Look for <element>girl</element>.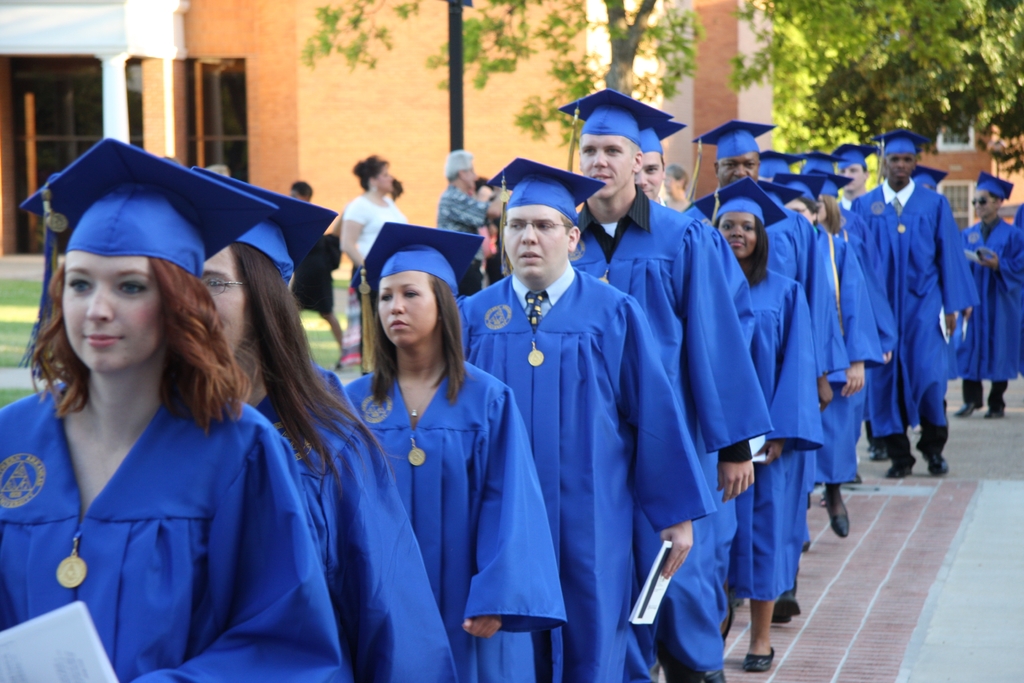
Found: 0 135 364 682.
